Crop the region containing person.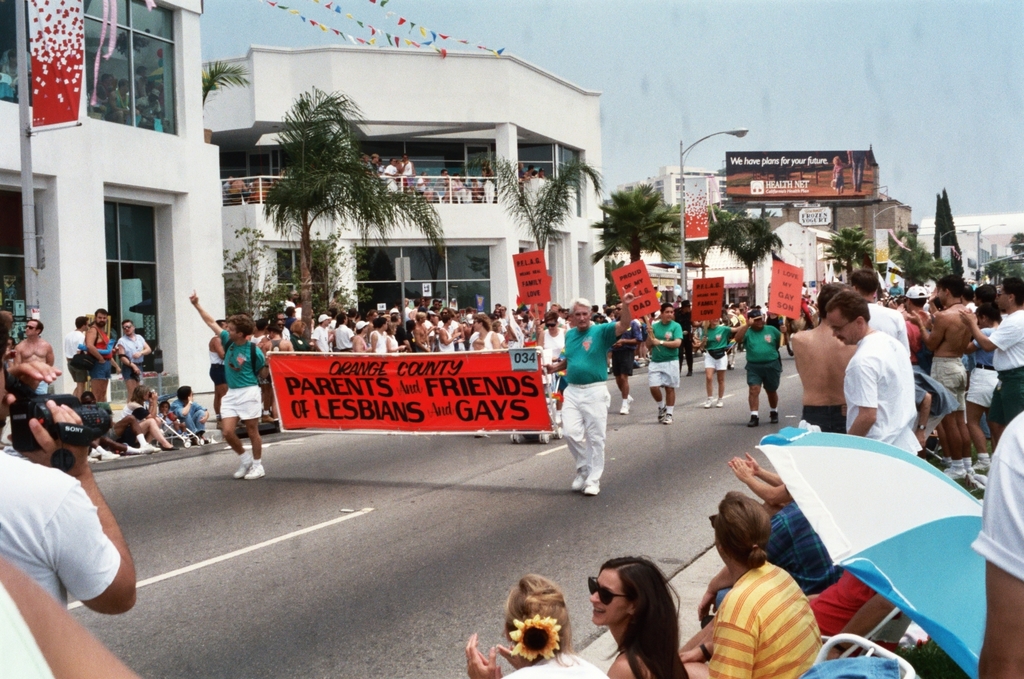
Crop region: (967,301,1015,452).
